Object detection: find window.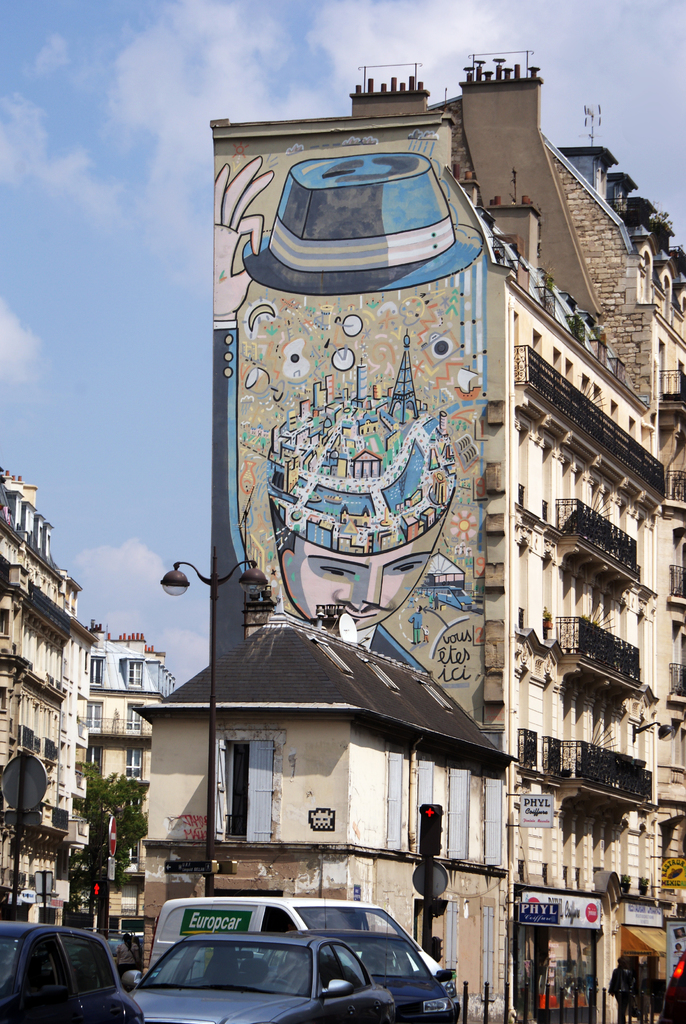
x1=446 y1=764 x2=472 y2=858.
